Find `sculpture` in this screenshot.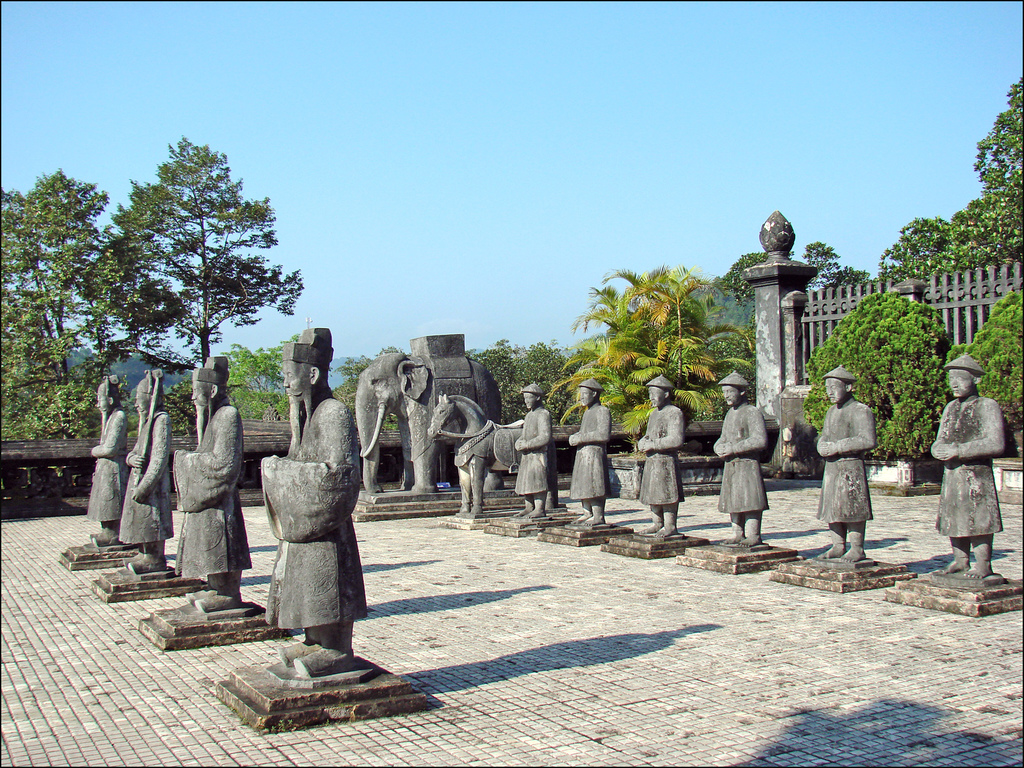
The bounding box for `sculpture` is [89,373,143,548].
